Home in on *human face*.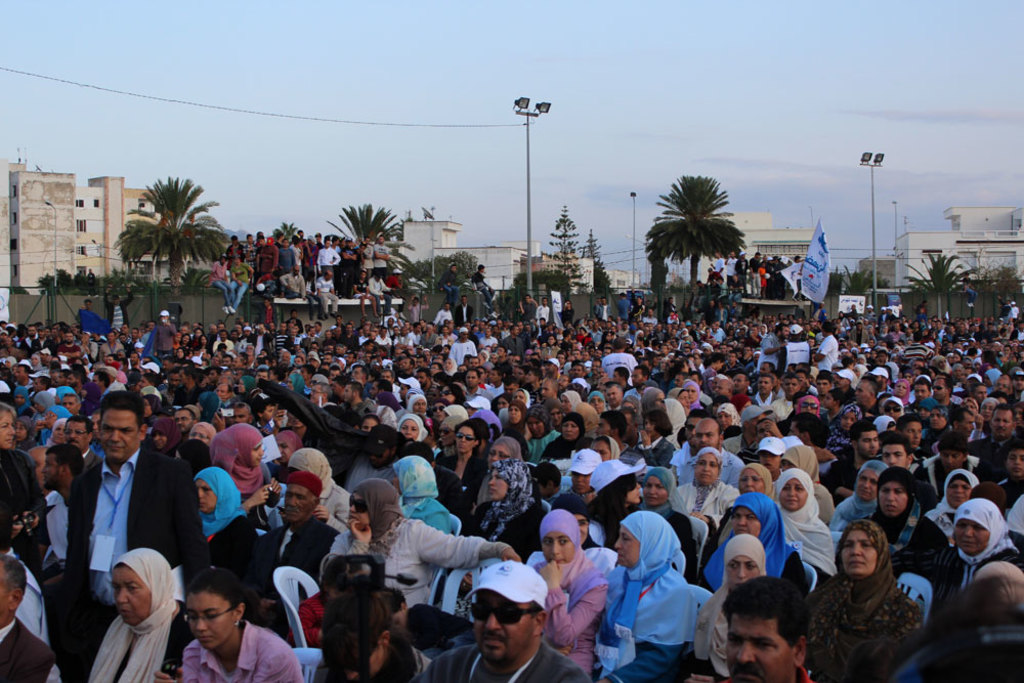
Homed in at [94, 375, 103, 389].
